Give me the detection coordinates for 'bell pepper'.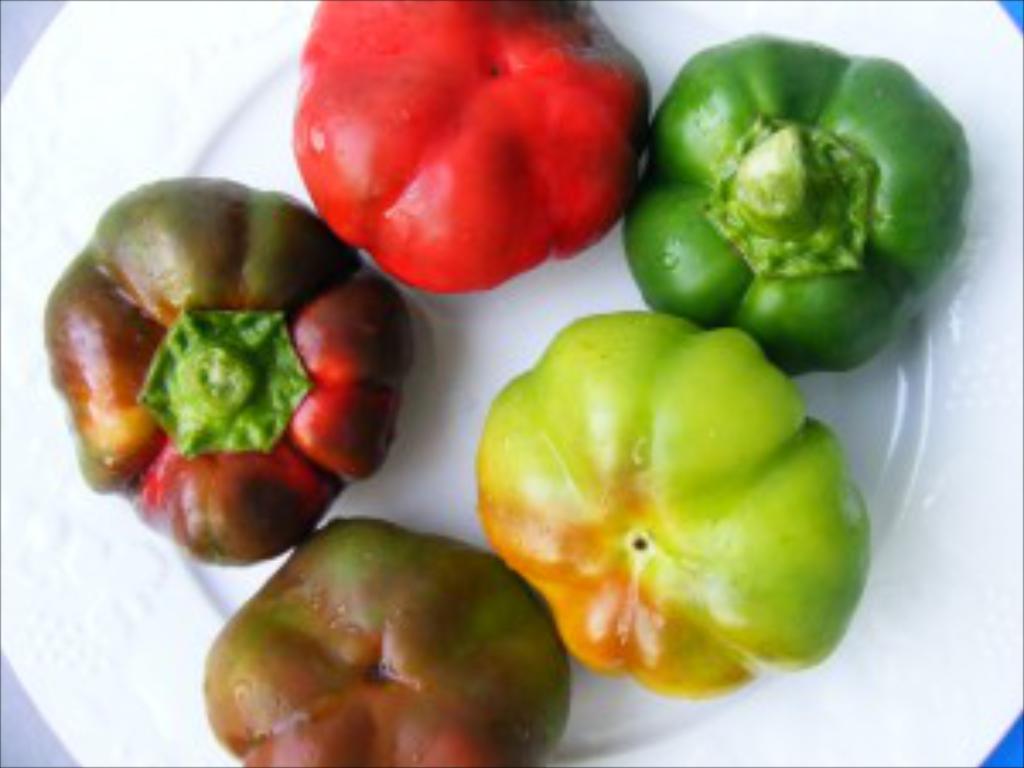
left=201, top=515, right=570, bottom=765.
